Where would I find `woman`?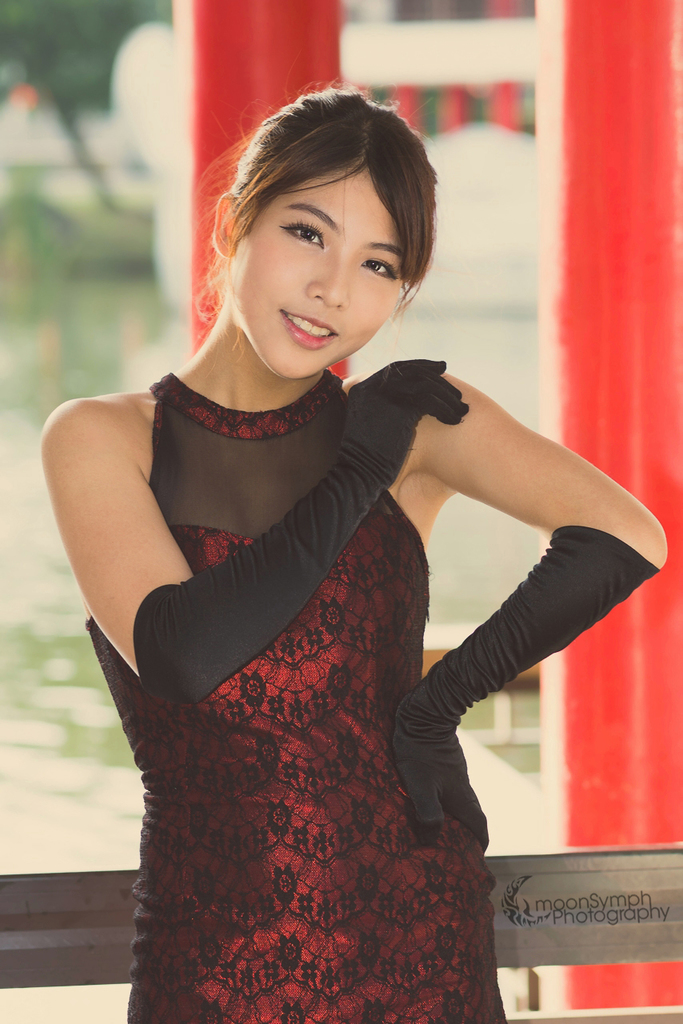
At box=[26, 102, 630, 980].
